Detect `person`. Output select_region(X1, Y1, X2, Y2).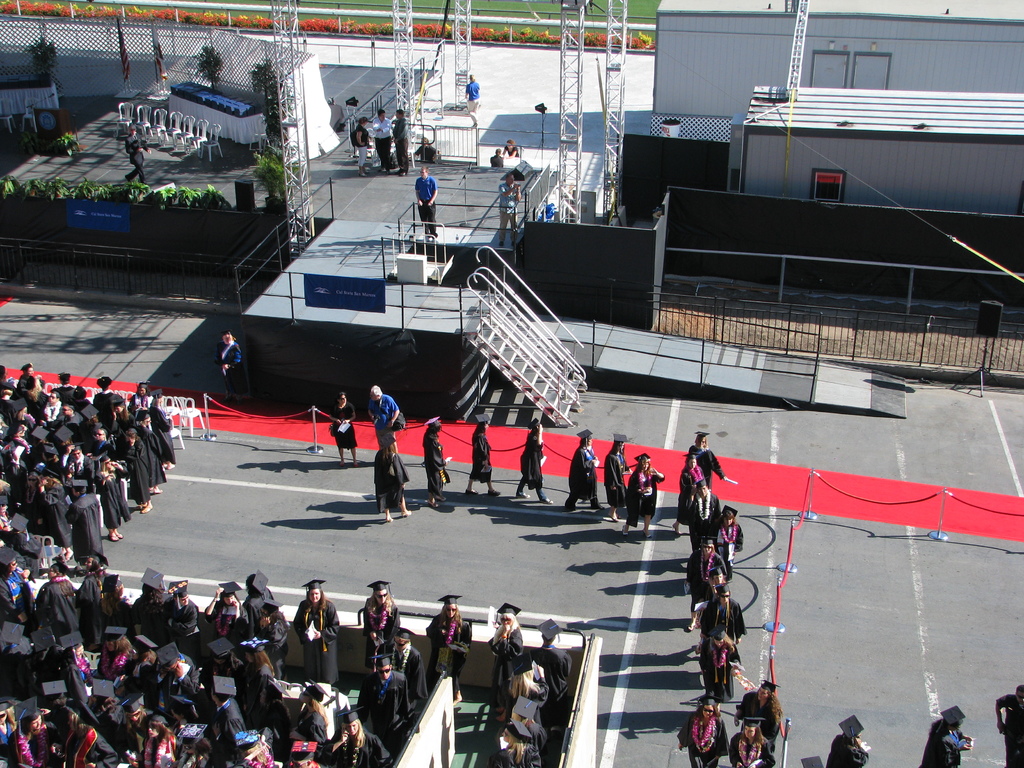
select_region(682, 694, 716, 767).
